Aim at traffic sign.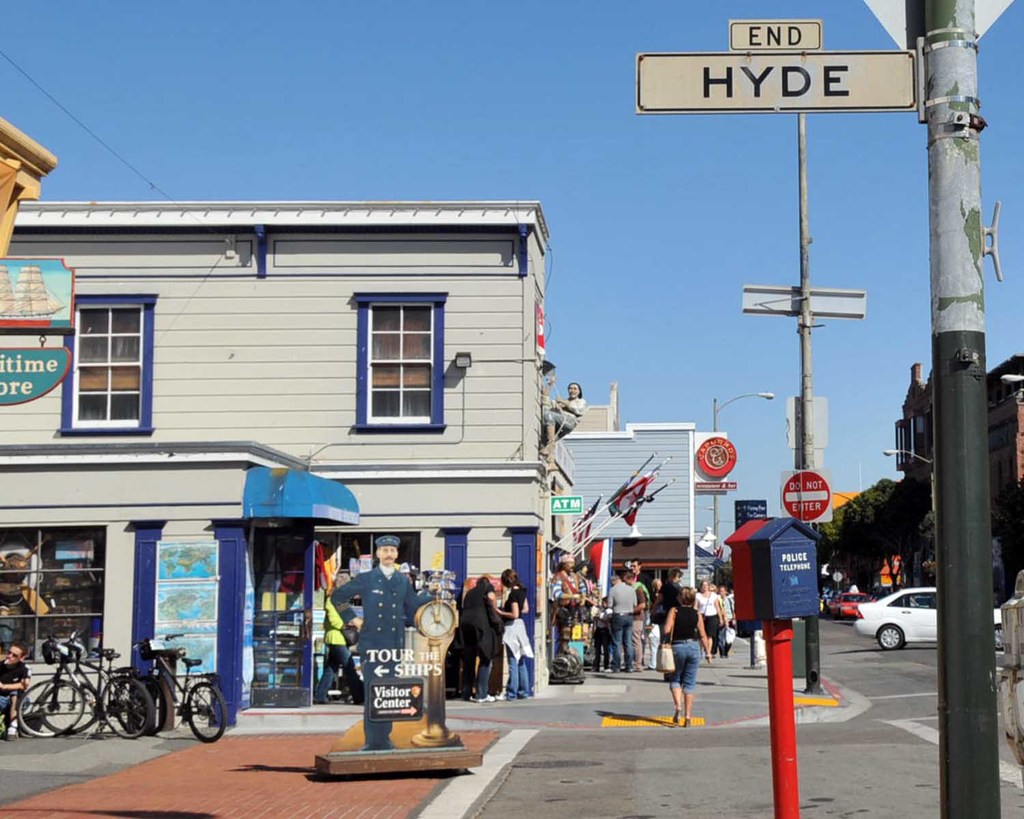
Aimed at <box>784,470,830,518</box>.
